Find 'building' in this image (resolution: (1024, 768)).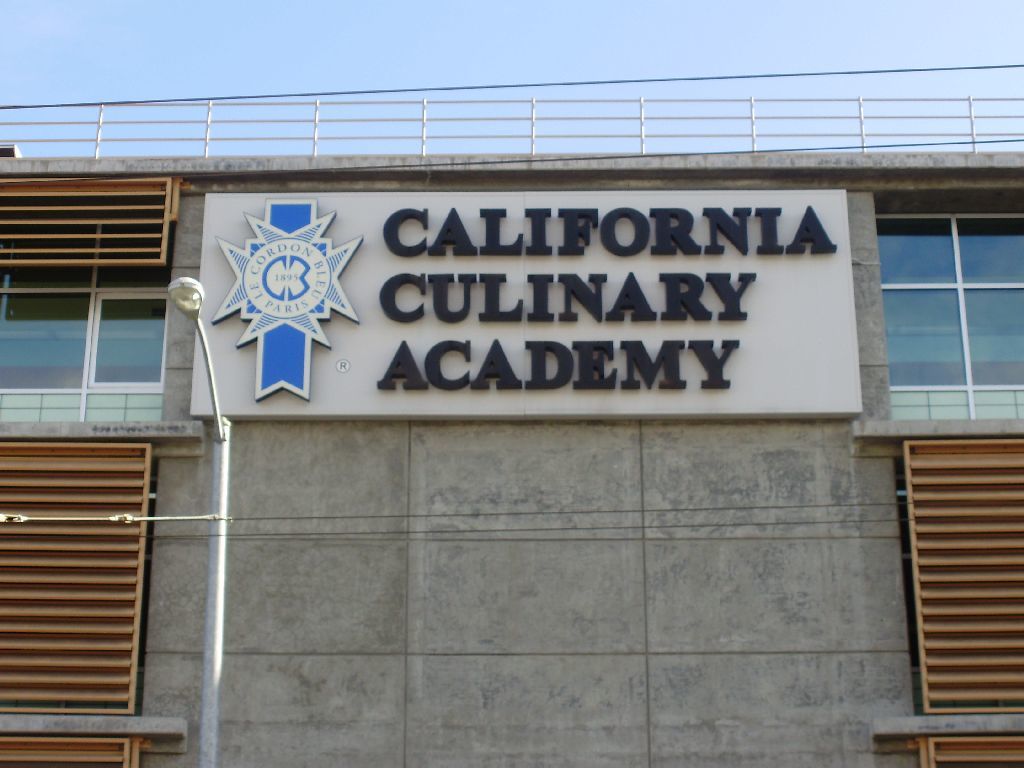
x1=0 y1=99 x2=1023 y2=767.
